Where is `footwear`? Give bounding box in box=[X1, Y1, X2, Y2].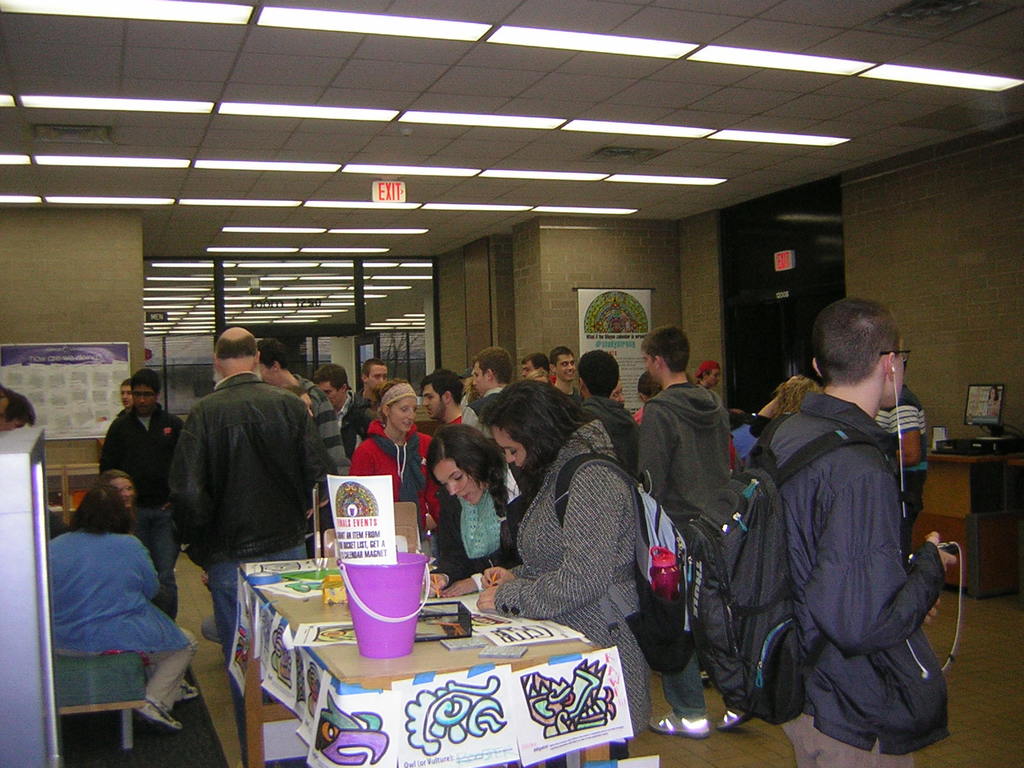
box=[716, 708, 748, 730].
